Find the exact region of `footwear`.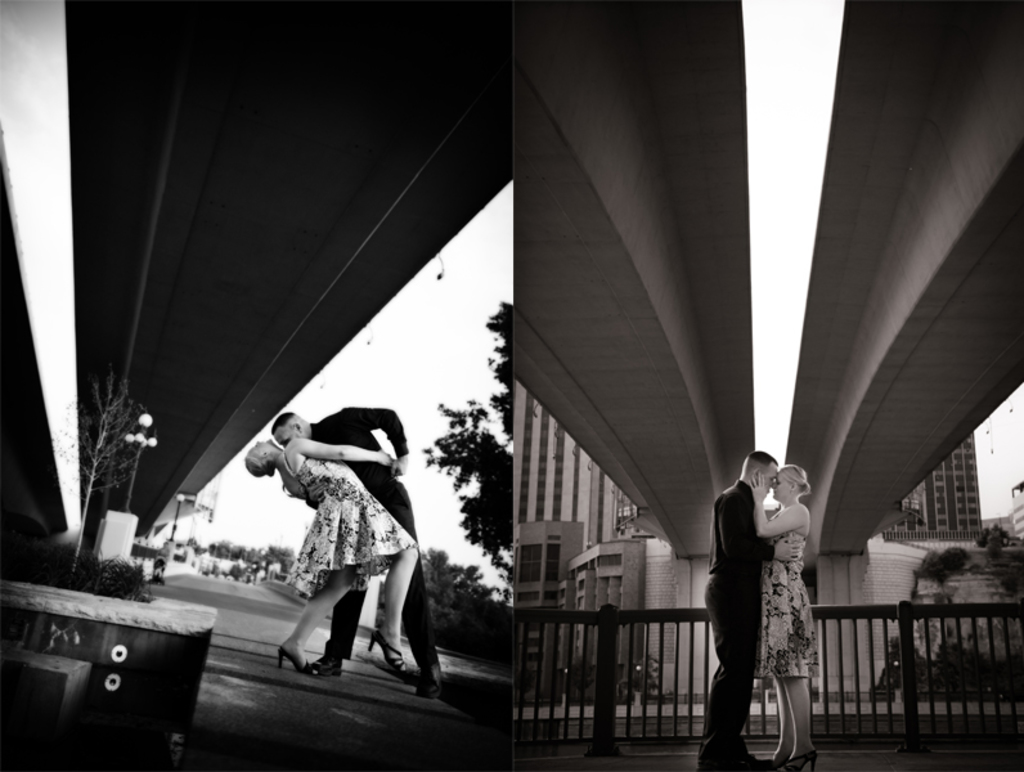
Exact region: crop(410, 665, 444, 703).
